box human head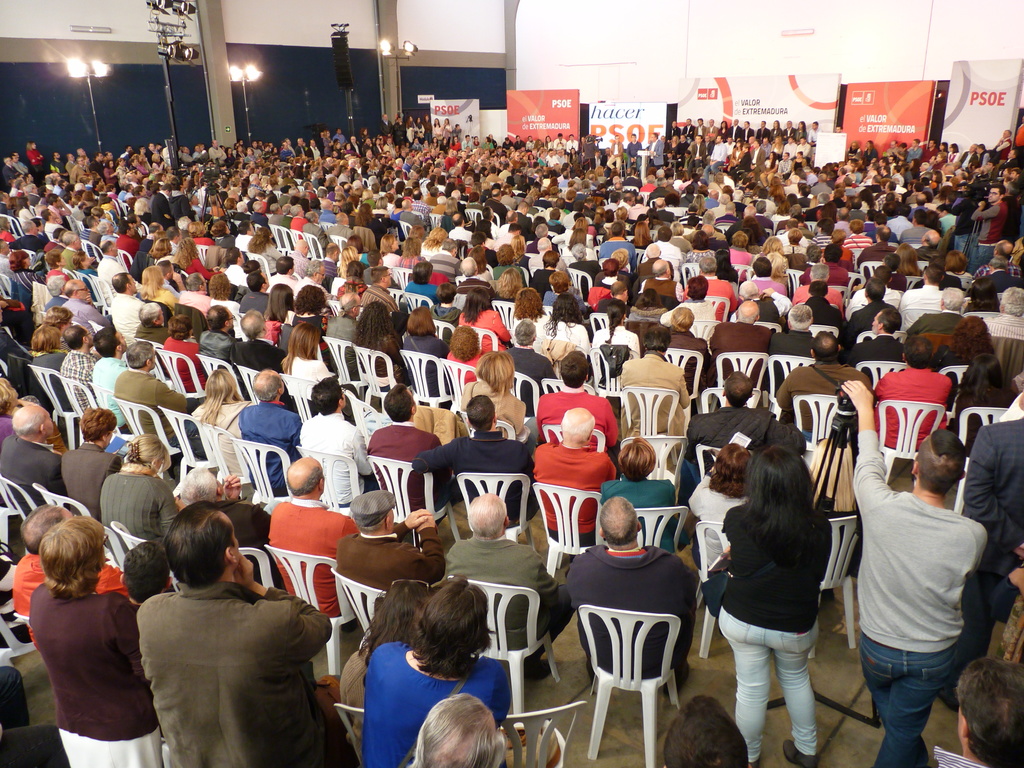
[297,241,309,253]
